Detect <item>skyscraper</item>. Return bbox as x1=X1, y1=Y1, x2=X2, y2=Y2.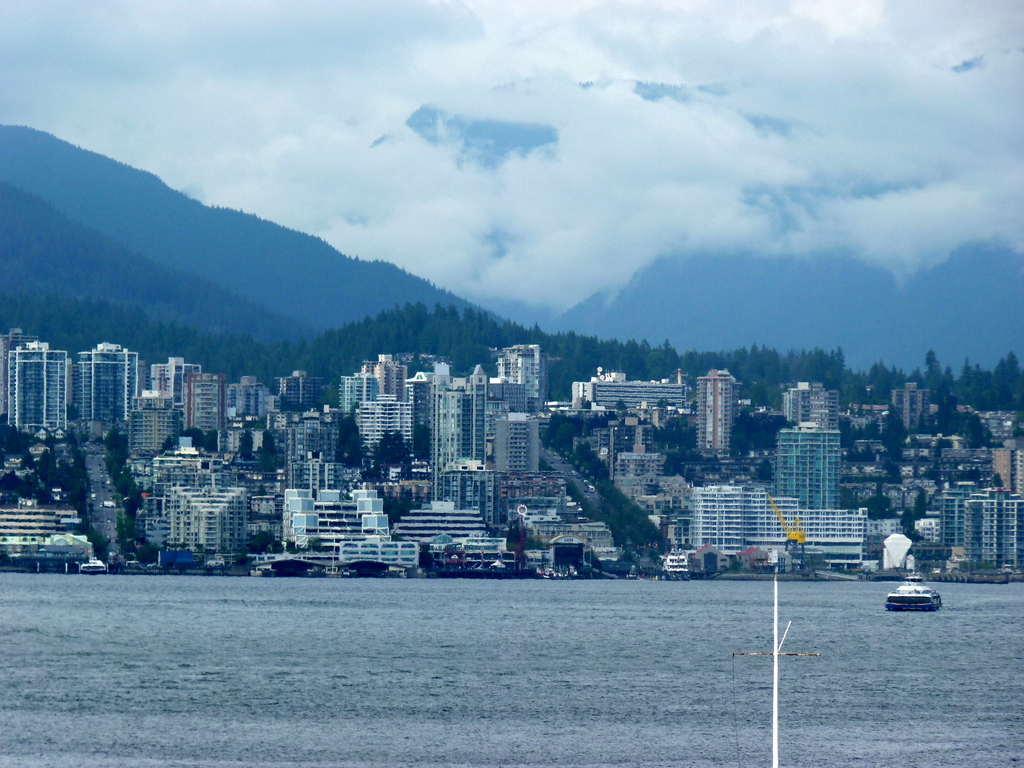
x1=33, y1=335, x2=151, y2=443.
